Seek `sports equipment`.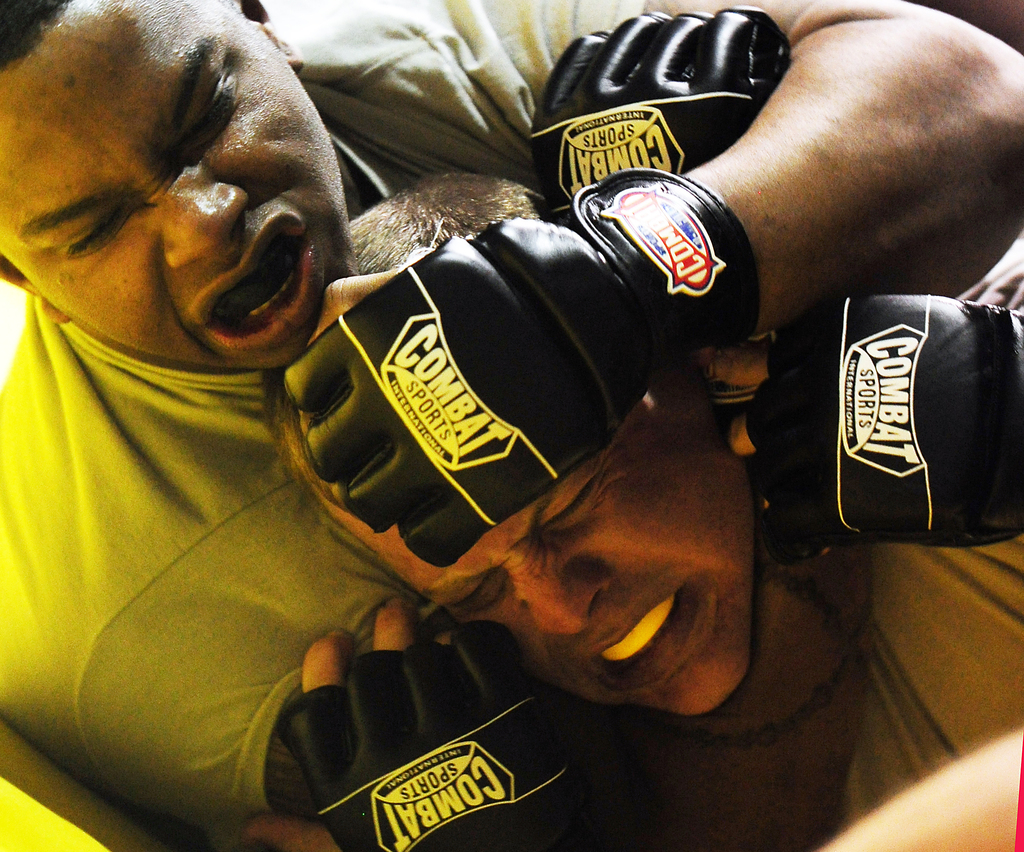
(left=747, top=291, right=1023, bottom=555).
